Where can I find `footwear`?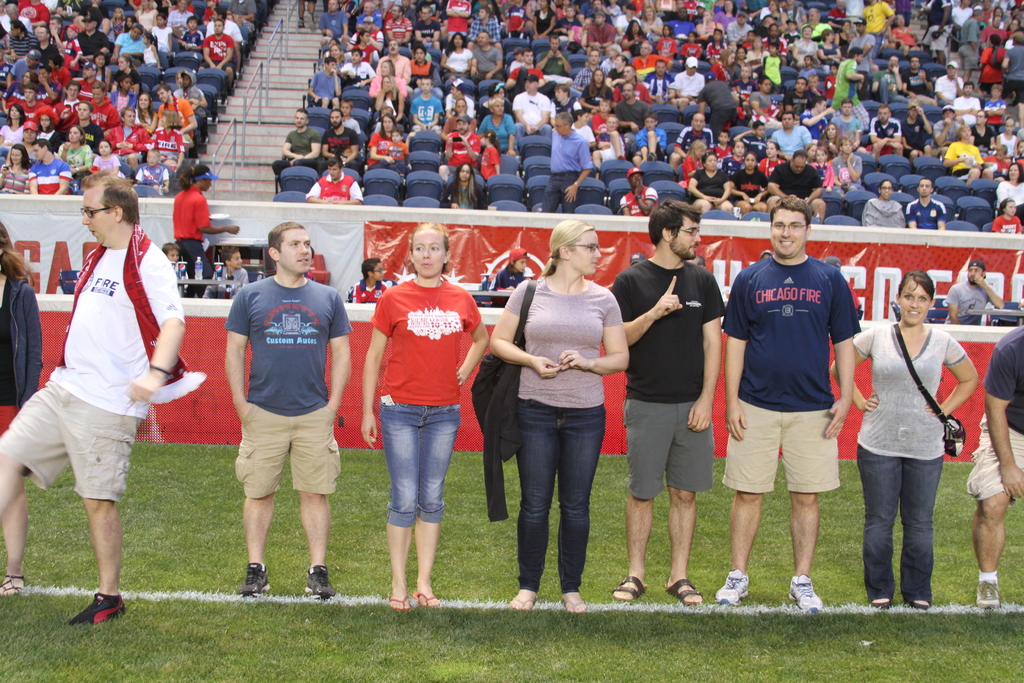
You can find it at crop(979, 583, 998, 607).
